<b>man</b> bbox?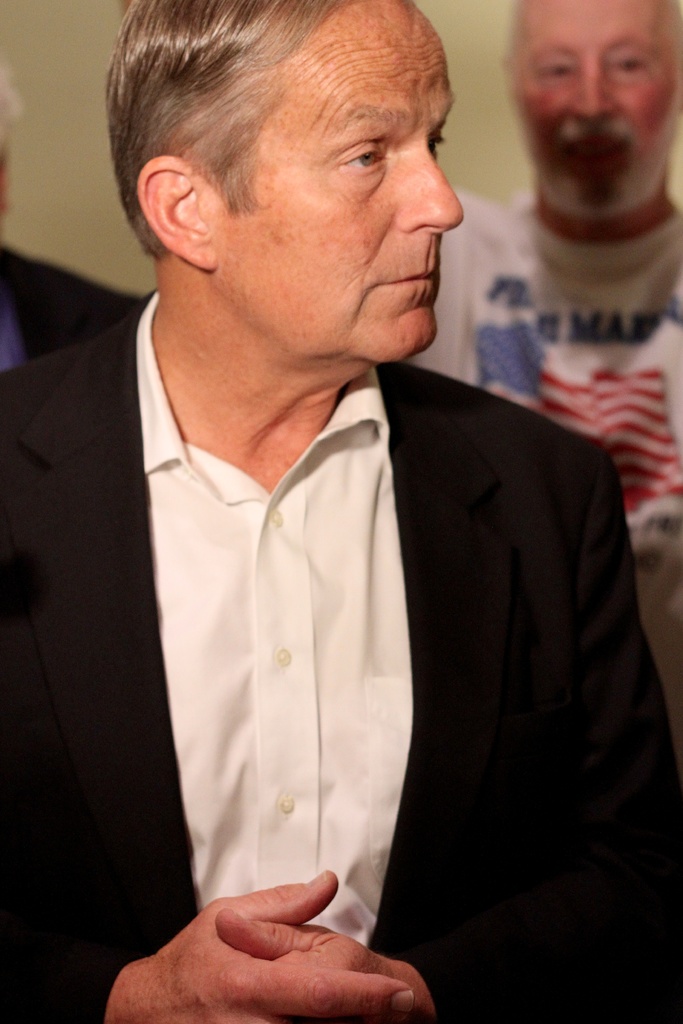
BBox(0, 0, 682, 1023)
